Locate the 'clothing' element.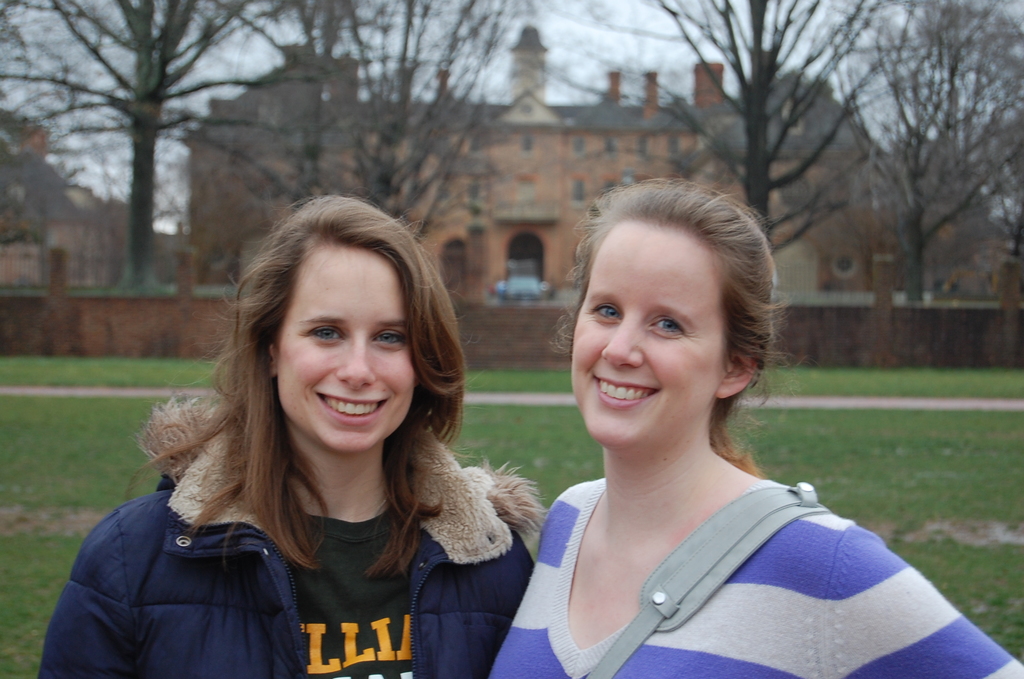
Element bbox: left=480, top=475, right=1023, bottom=678.
